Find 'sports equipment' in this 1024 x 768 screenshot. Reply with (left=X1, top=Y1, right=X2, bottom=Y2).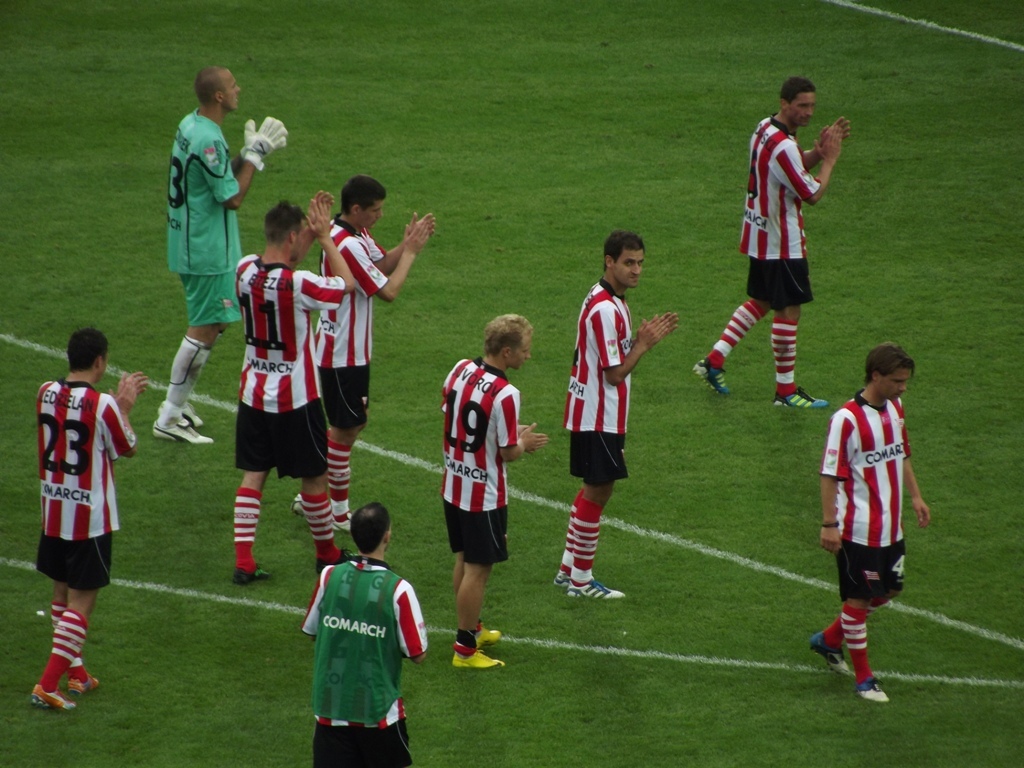
(left=690, top=354, right=727, bottom=396).
